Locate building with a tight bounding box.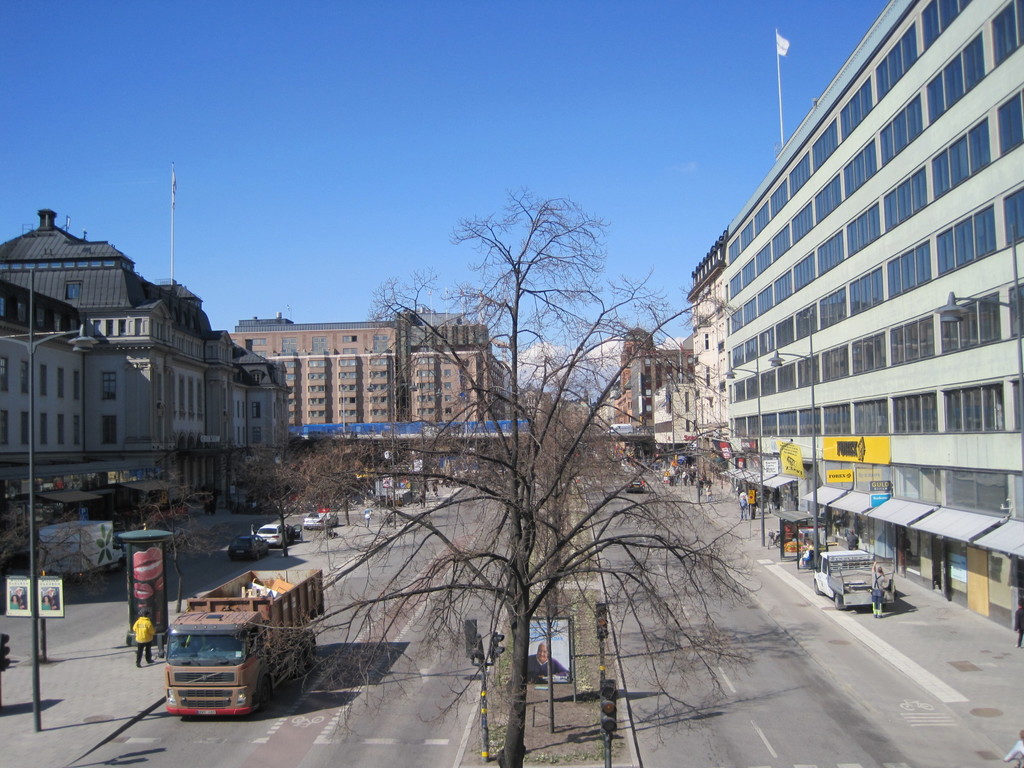
[x1=685, y1=228, x2=751, y2=438].
